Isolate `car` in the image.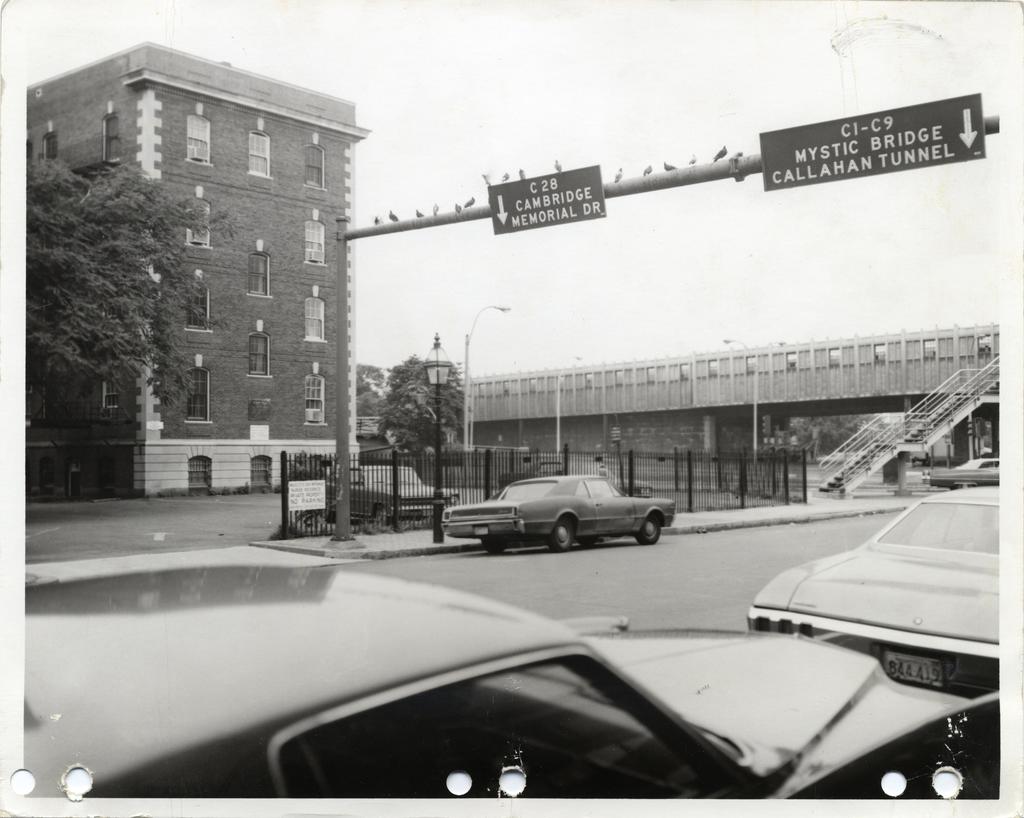
Isolated region: (308, 461, 454, 536).
